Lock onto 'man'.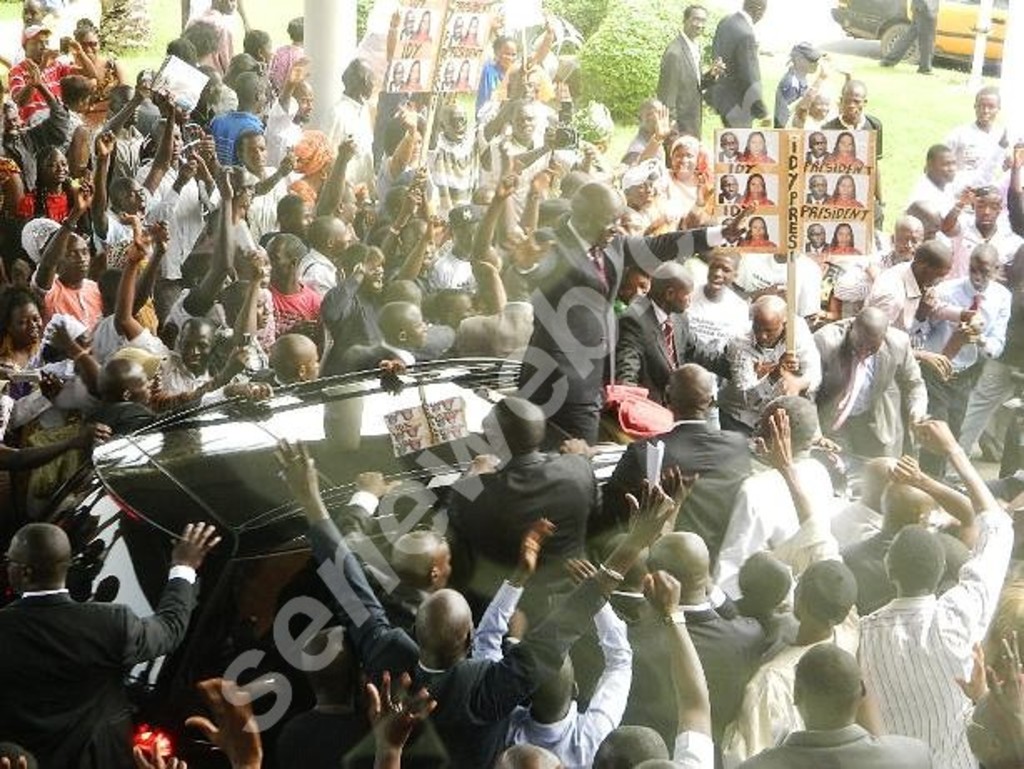
Locked: <box>644,3,730,148</box>.
